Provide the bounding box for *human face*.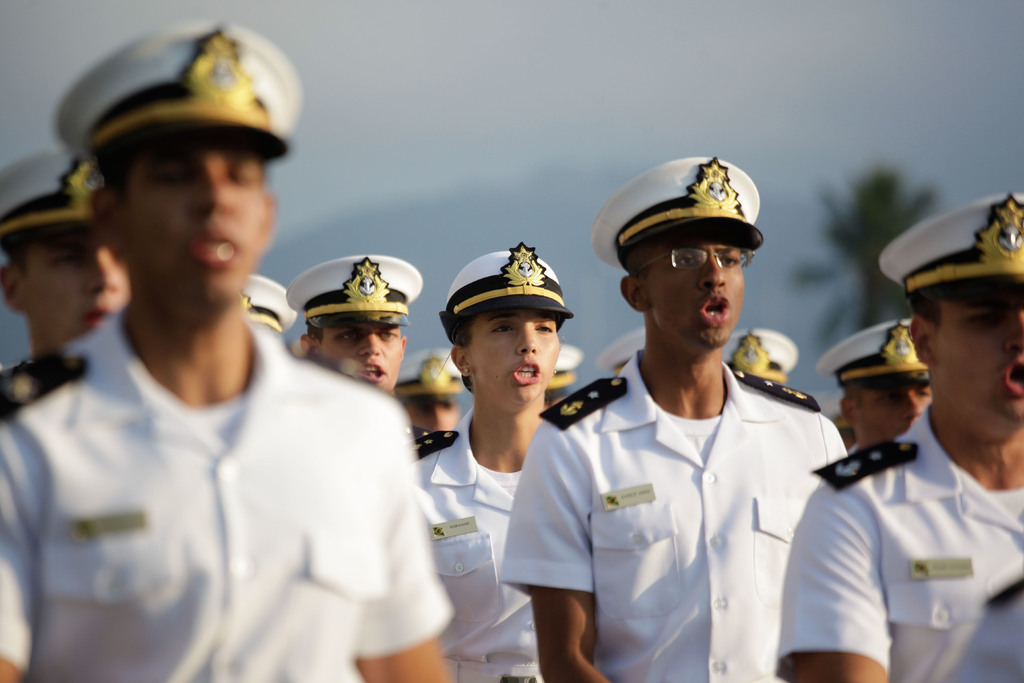
[323, 322, 402, 383].
